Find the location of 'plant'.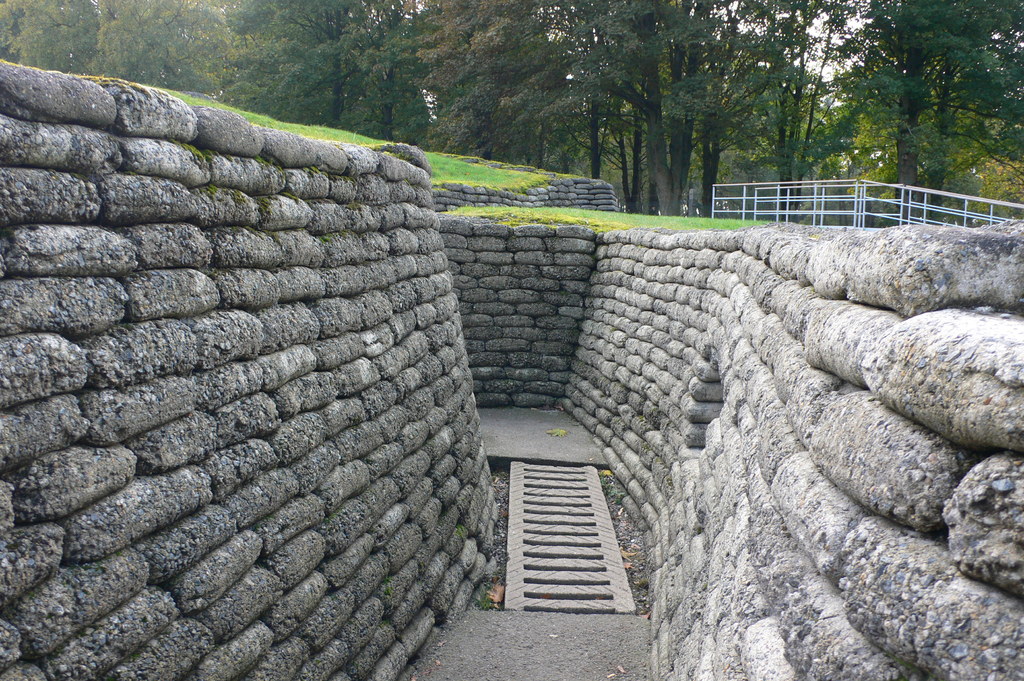
Location: <bbox>200, 181, 221, 198</bbox>.
